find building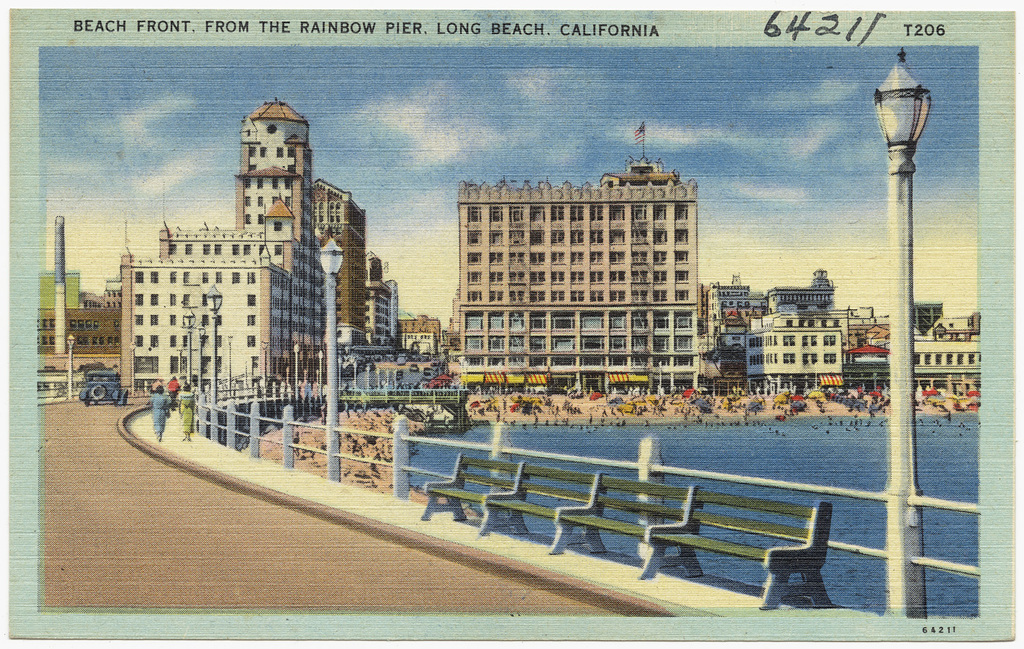
<bbox>121, 96, 343, 391</bbox>
